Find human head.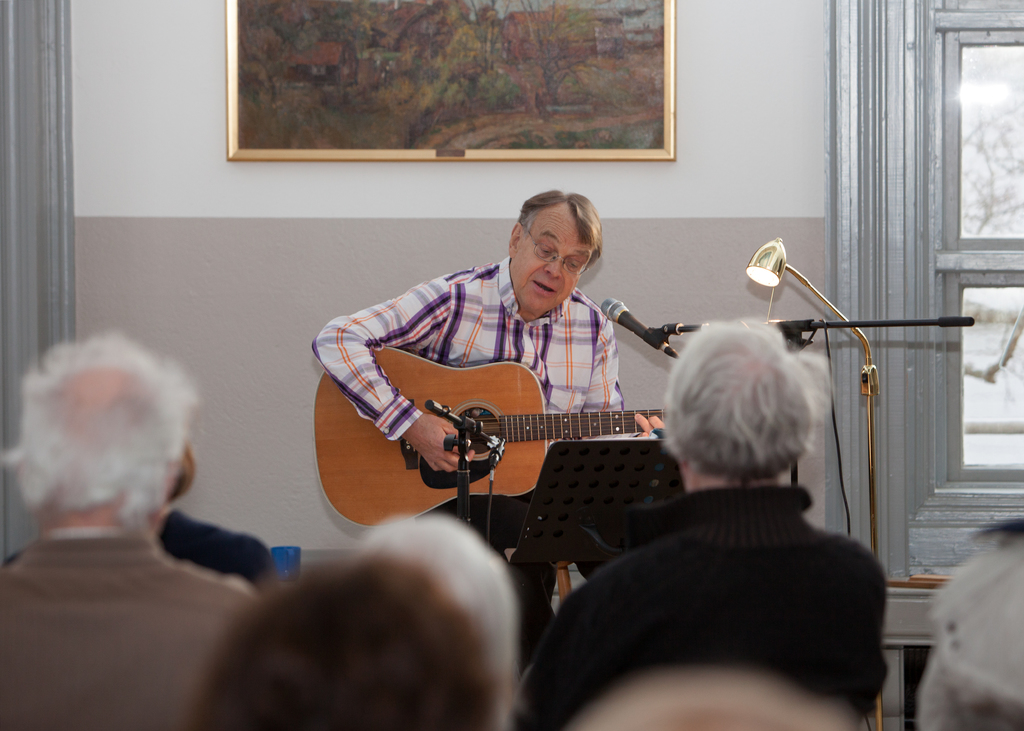
355,513,519,728.
